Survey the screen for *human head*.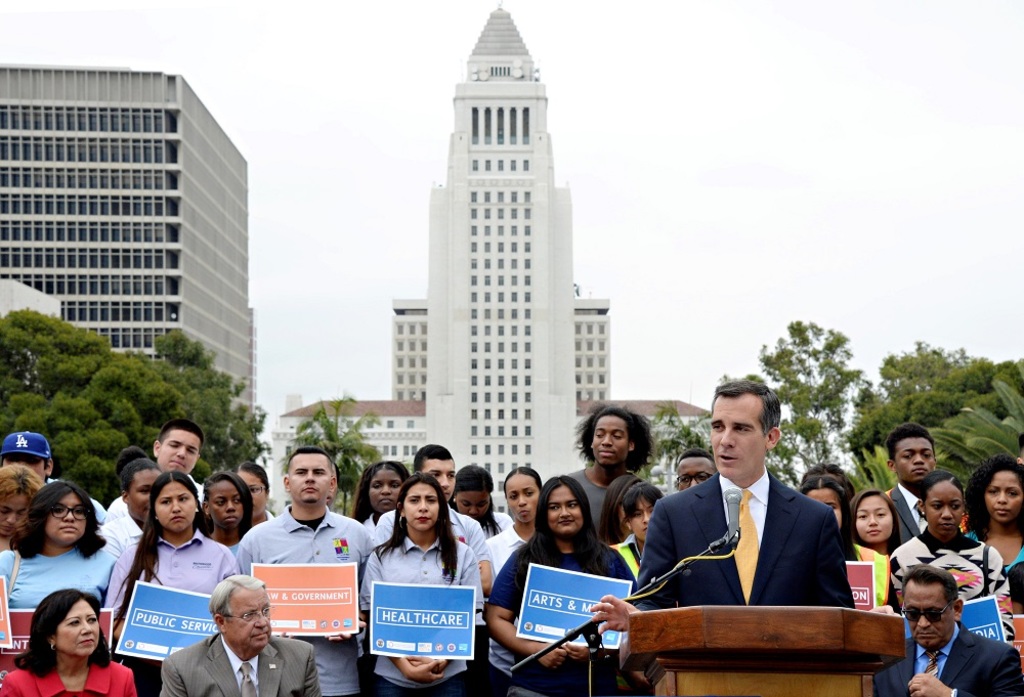
Survey found: x1=150 y1=419 x2=203 y2=472.
